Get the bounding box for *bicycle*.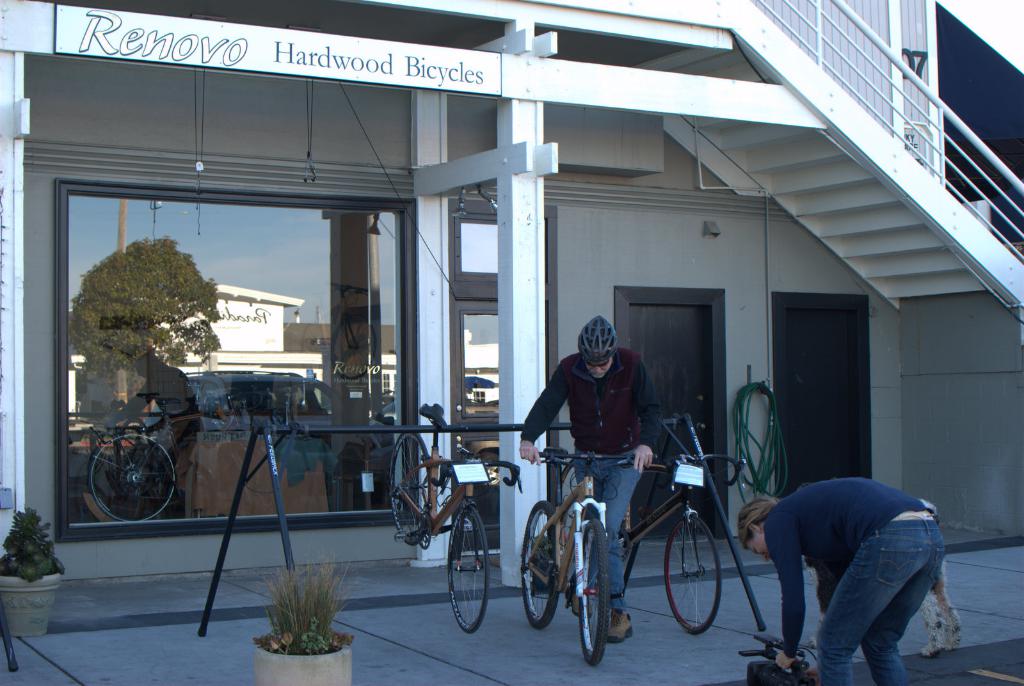
x1=618 y1=451 x2=744 y2=637.
